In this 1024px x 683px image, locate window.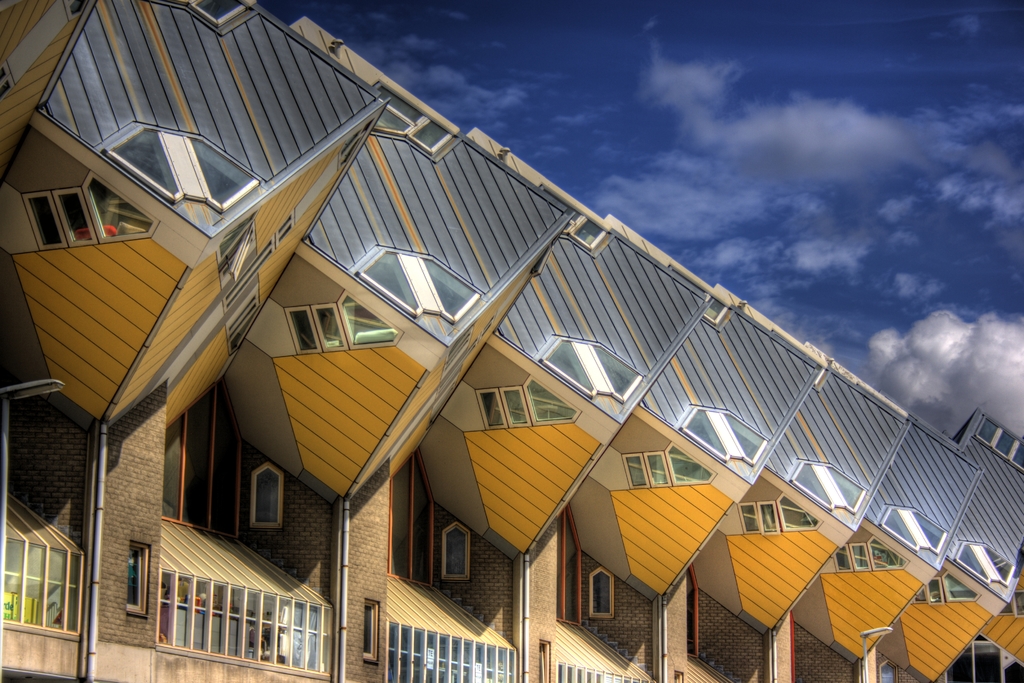
Bounding box: crop(941, 637, 1022, 682).
